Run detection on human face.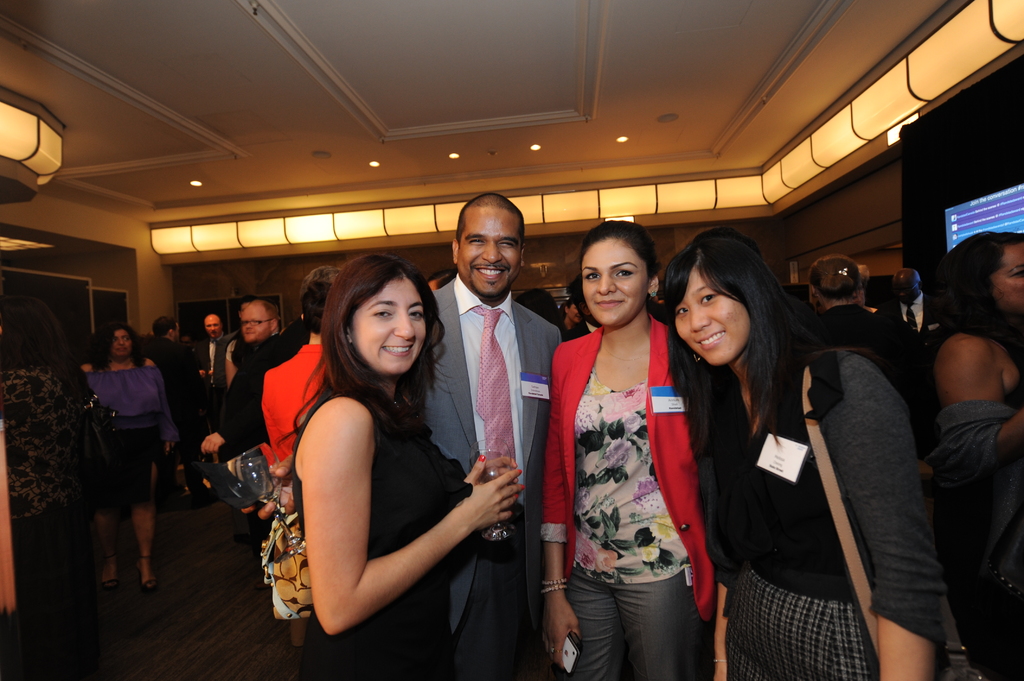
Result: 340:272:428:370.
